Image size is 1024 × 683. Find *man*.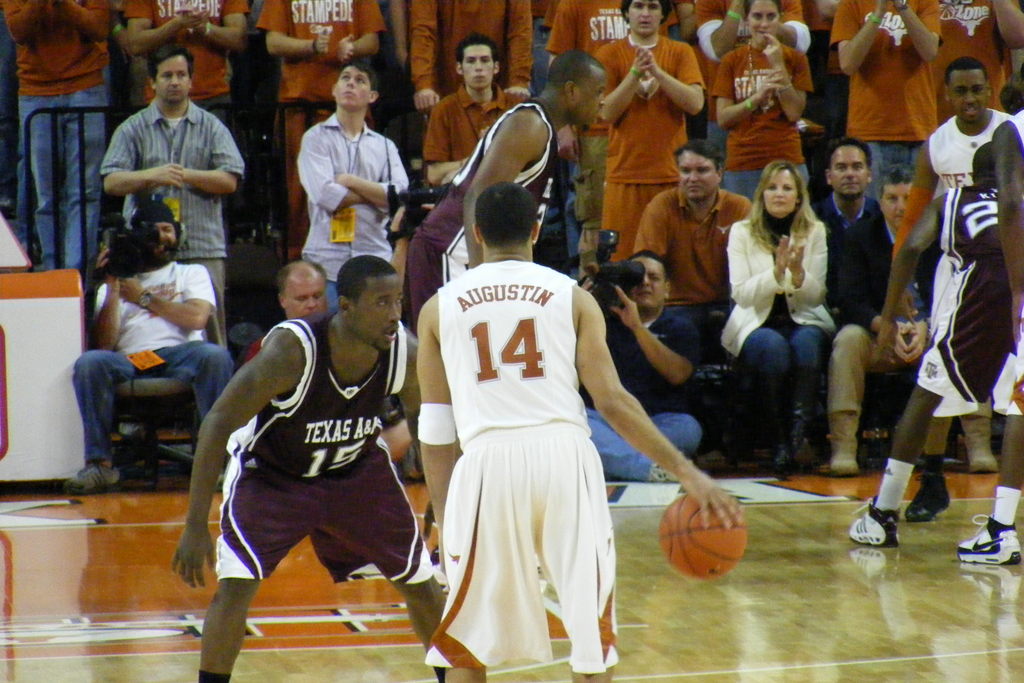
417, 178, 744, 682.
